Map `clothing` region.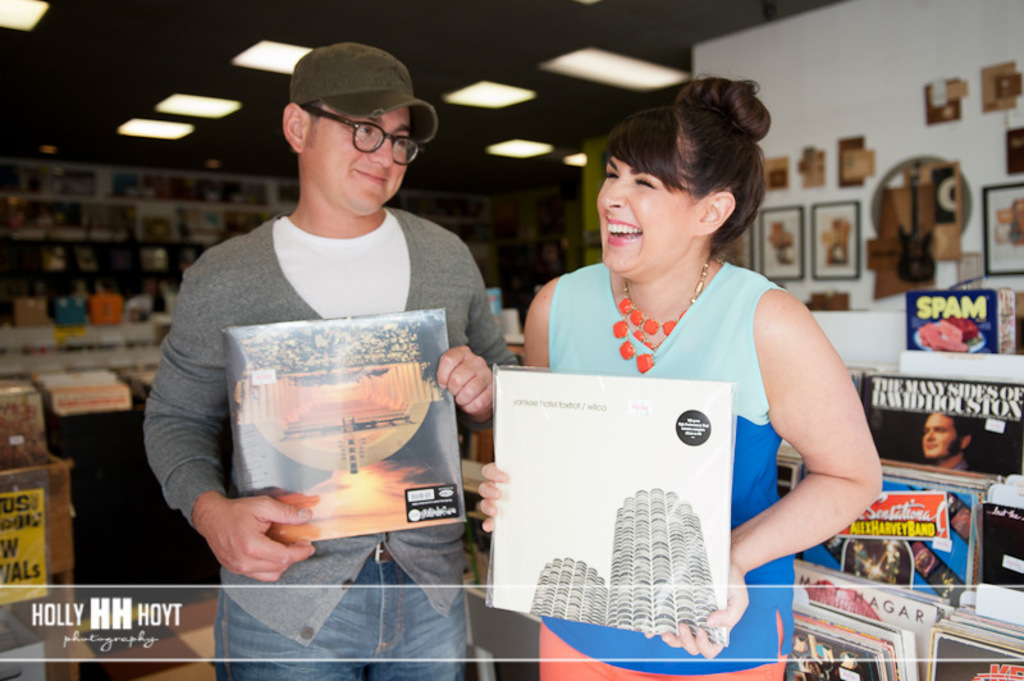
Mapped to box=[951, 461, 972, 469].
